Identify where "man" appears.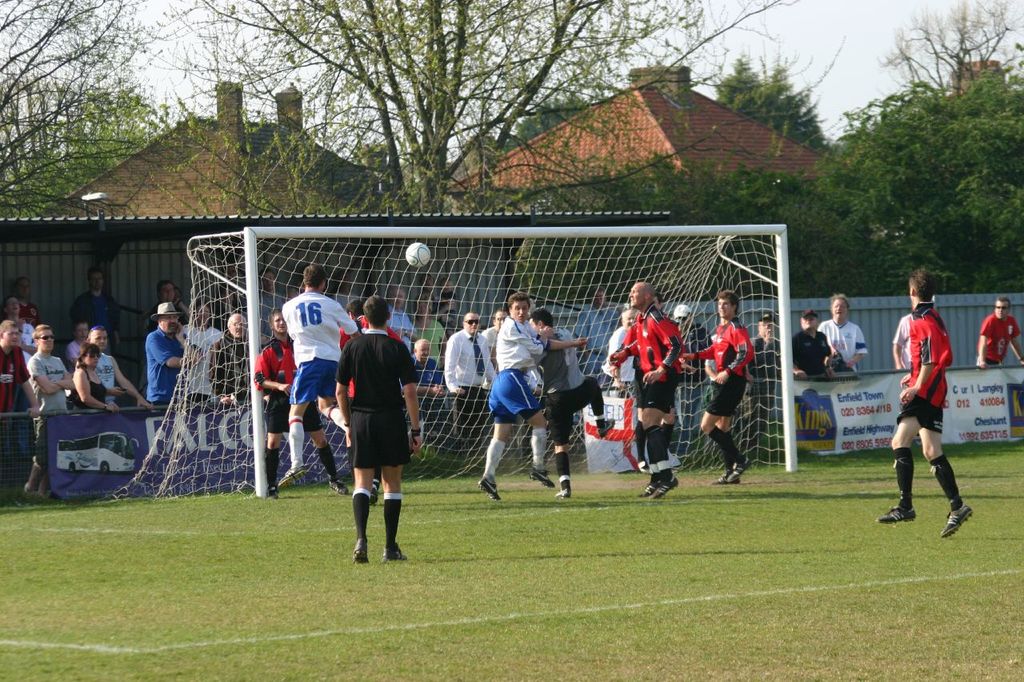
Appears at select_region(673, 300, 718, 467).
